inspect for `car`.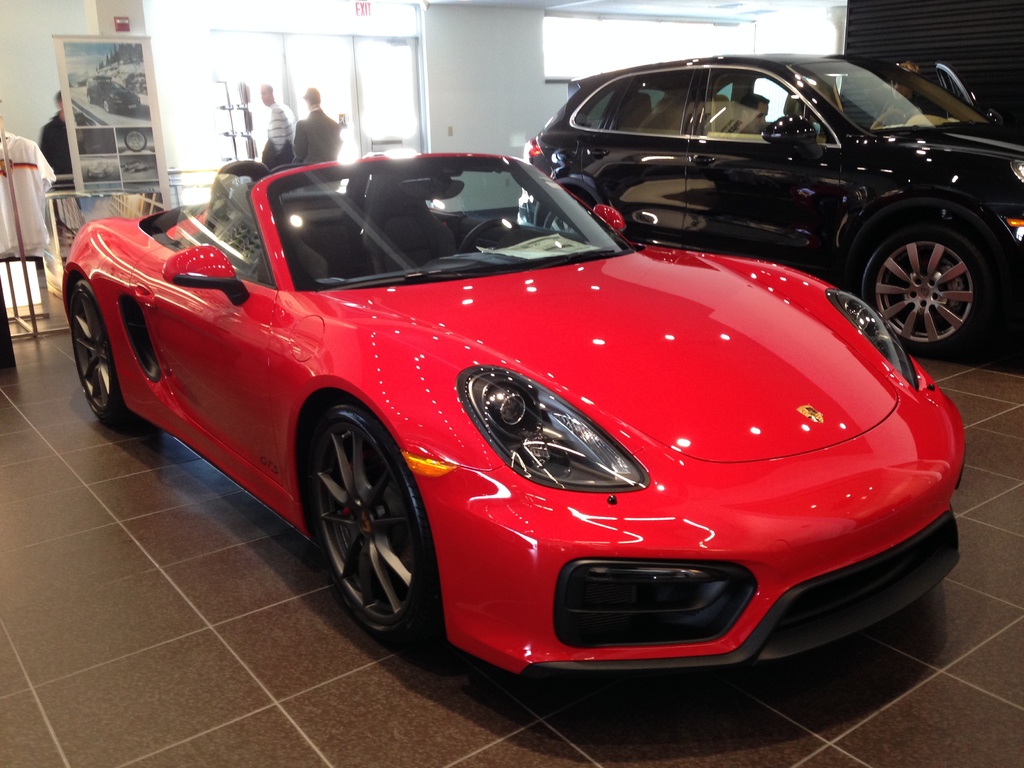
Inspection: {"left": 912, "top": 52, "right": 1023, "bottom": 132}.
